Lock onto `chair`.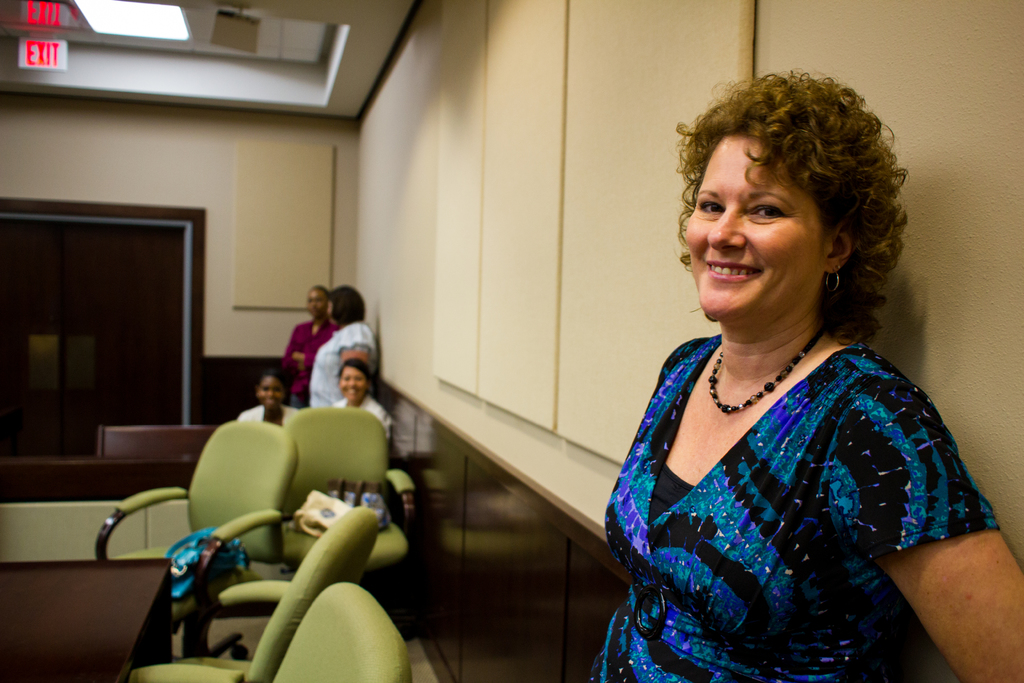
Locked: <region>273, 406, 420, 630</region>.
